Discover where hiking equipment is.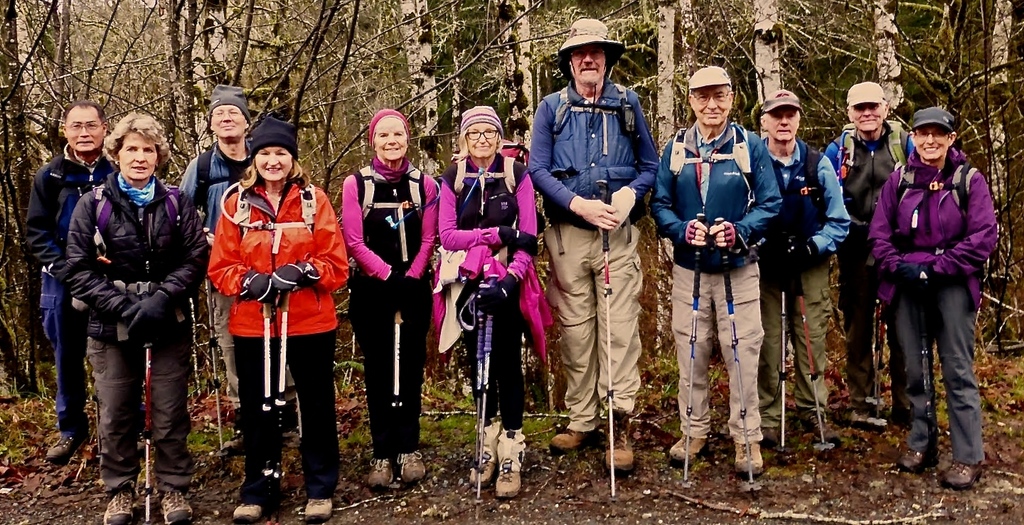
Discovered at {"left": 680, "top": 209, "right": 709, "bottom": 483}.
